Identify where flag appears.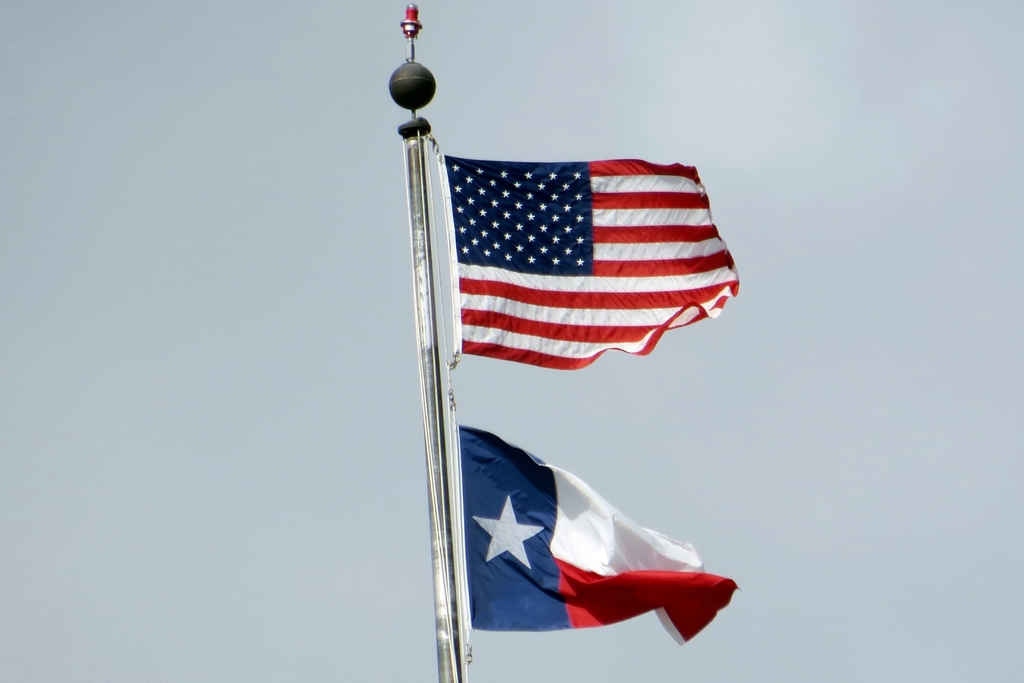
Appears at (left=442, top=150, right=741, bottom=364).
